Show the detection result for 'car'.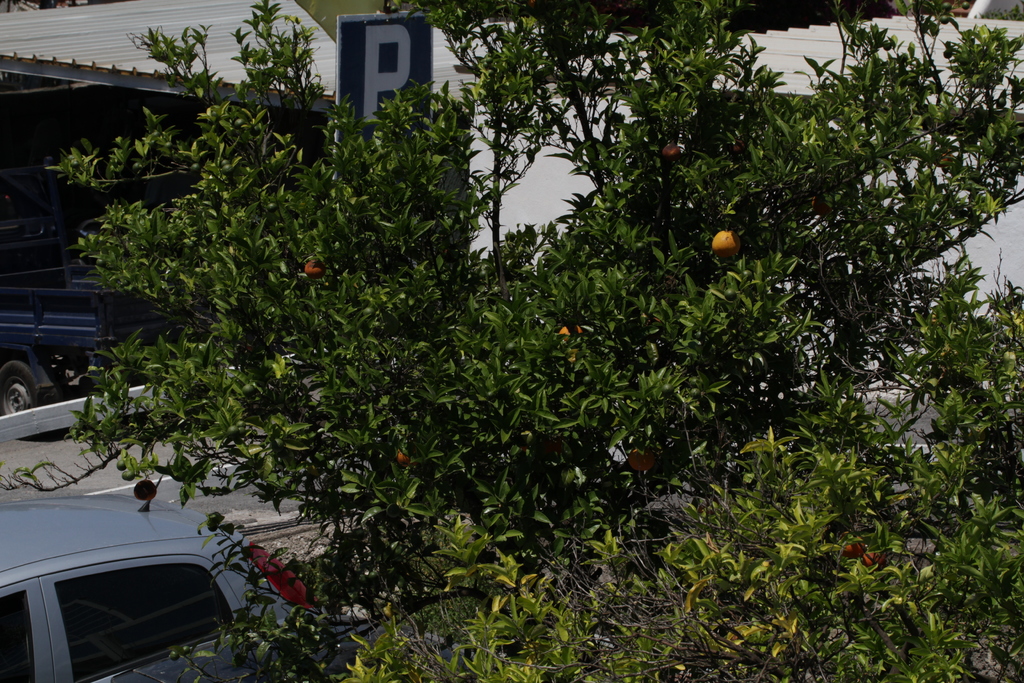
[left=0, top=236, right=188, bottom=443].
